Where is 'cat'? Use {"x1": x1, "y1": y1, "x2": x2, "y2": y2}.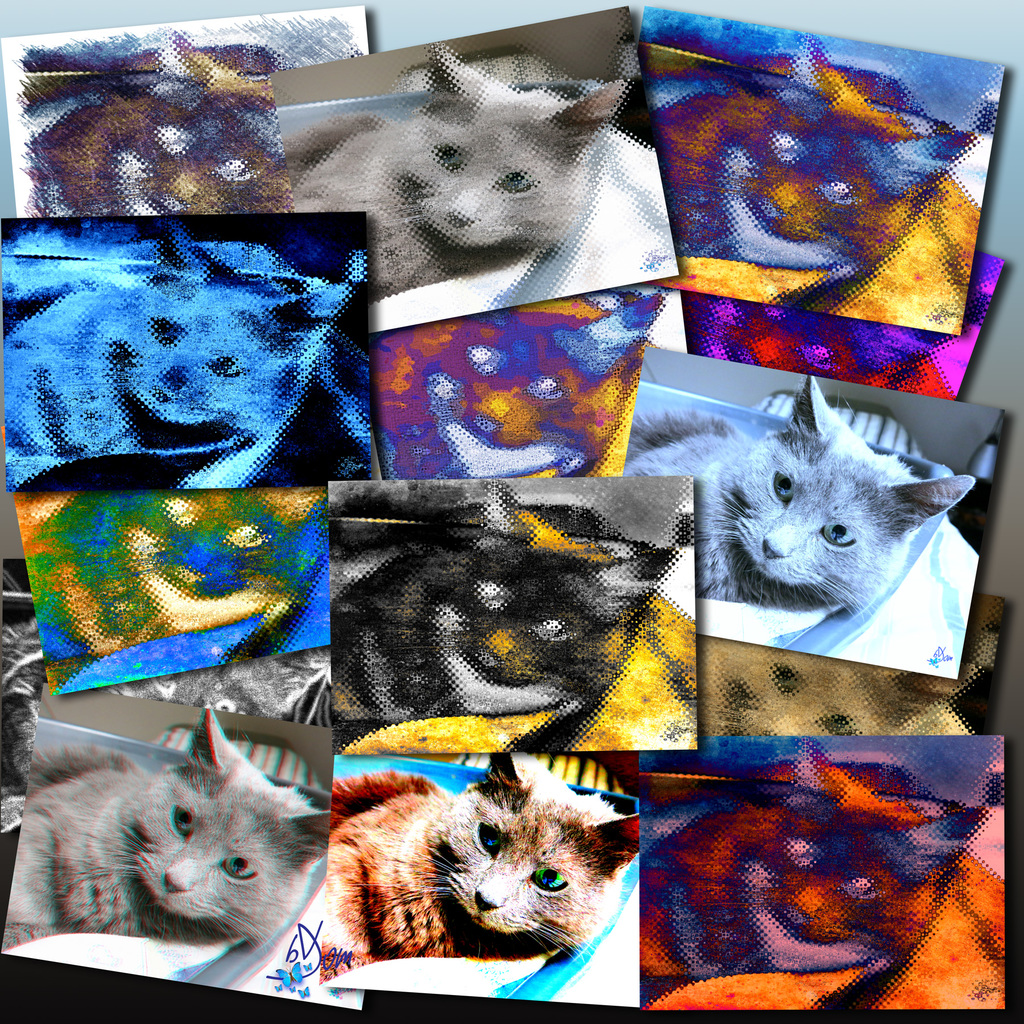
{"x1": 634, "y1": 735, "x2": 984, "y2": 993}.
